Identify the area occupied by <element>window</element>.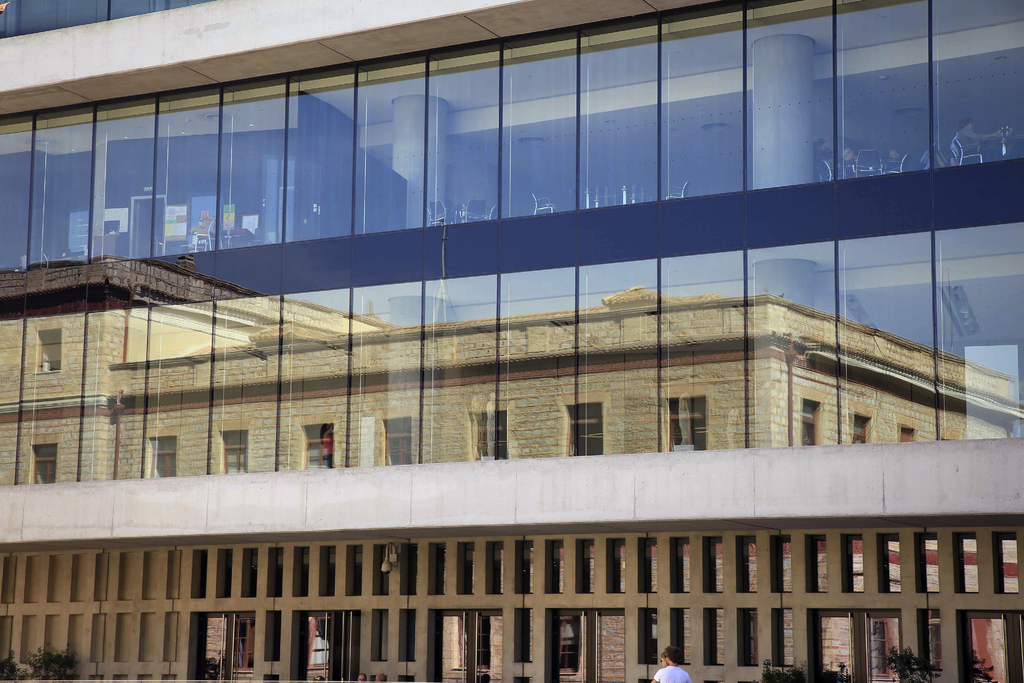
Area: 566 402 602 456.
